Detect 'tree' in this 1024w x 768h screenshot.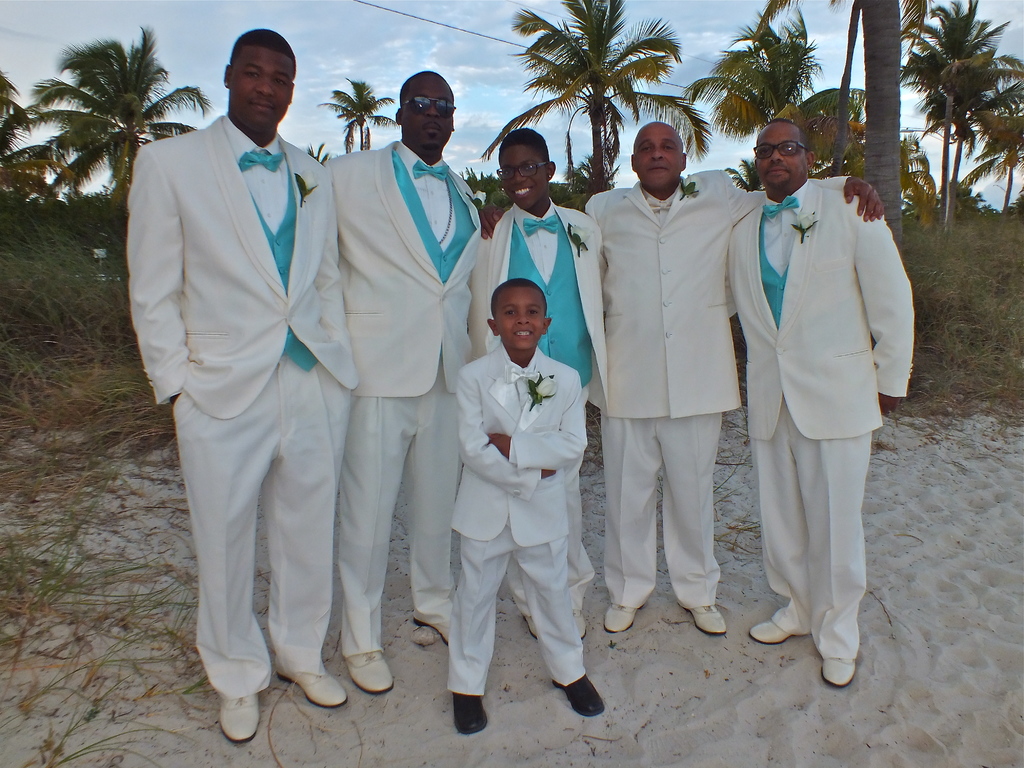
Detection: l=320, t=76, r=395, b=151.
